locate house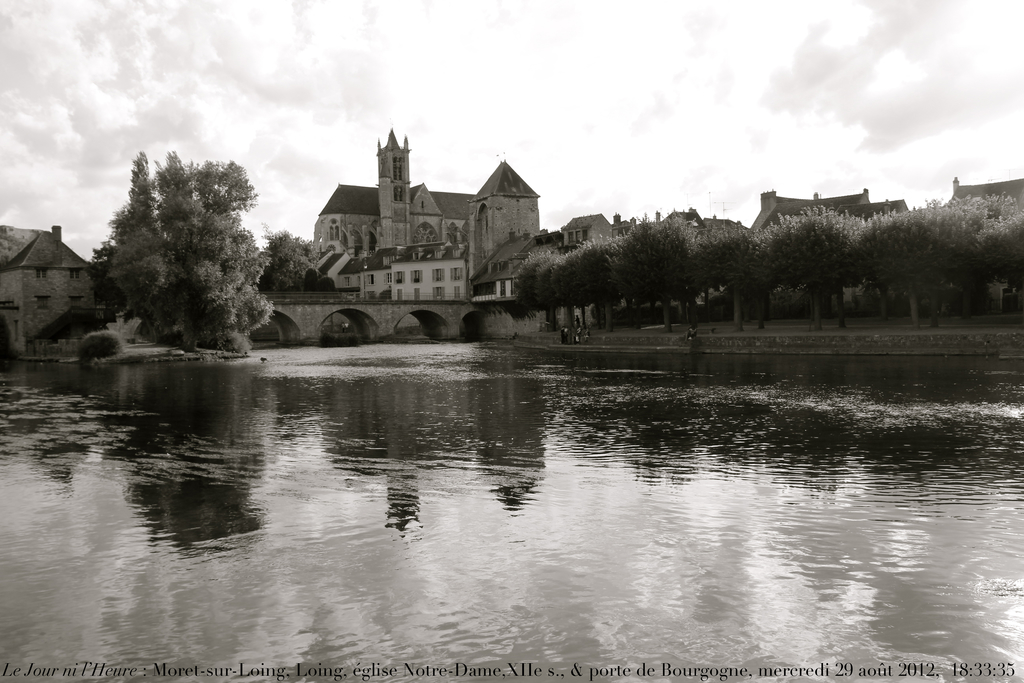
[471, 229, 552, 305]
